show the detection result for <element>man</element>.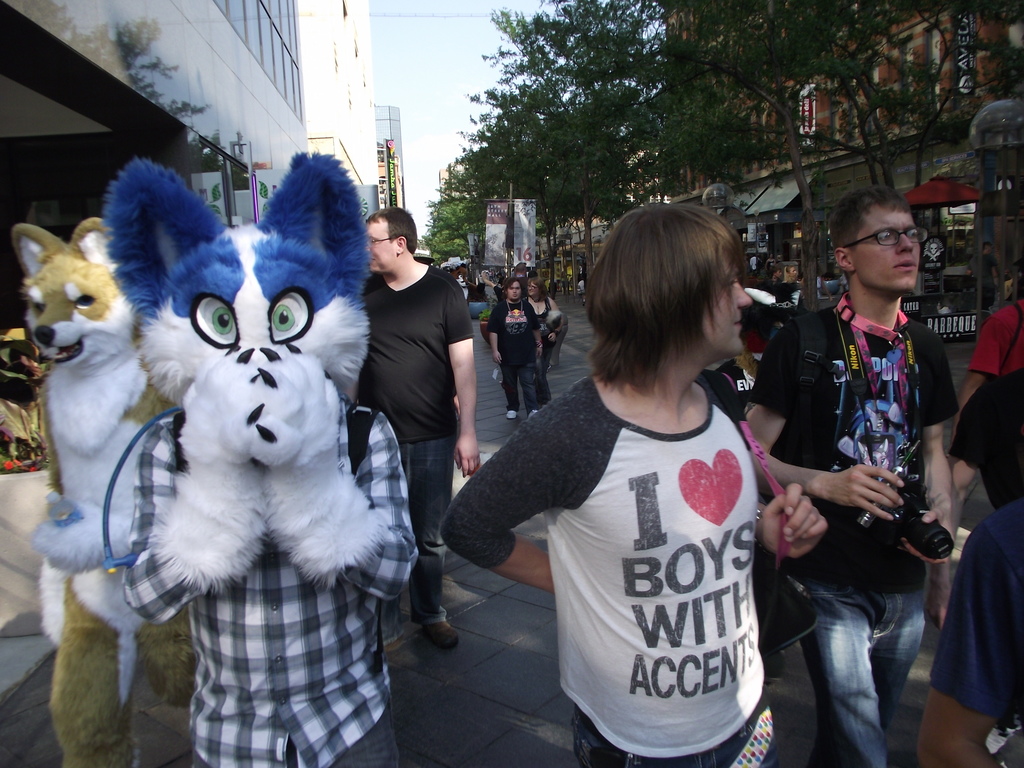
l=354, t=202, r=484, b=657.
